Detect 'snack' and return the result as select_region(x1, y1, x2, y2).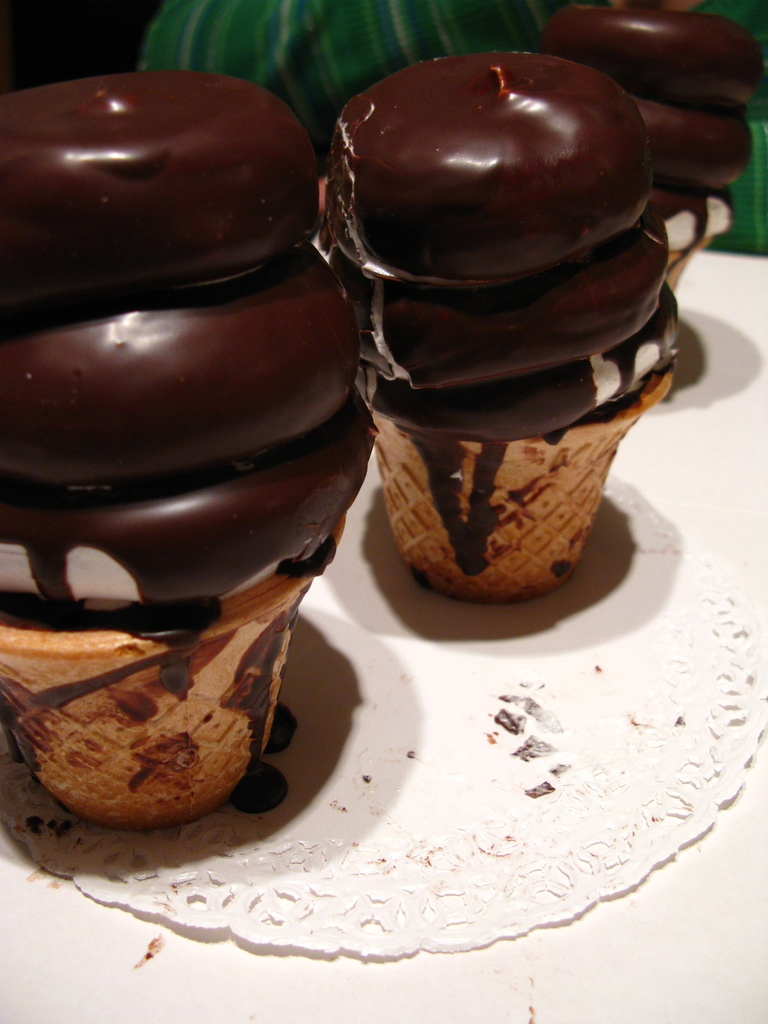
select_region(310, 3, 767, 609).
